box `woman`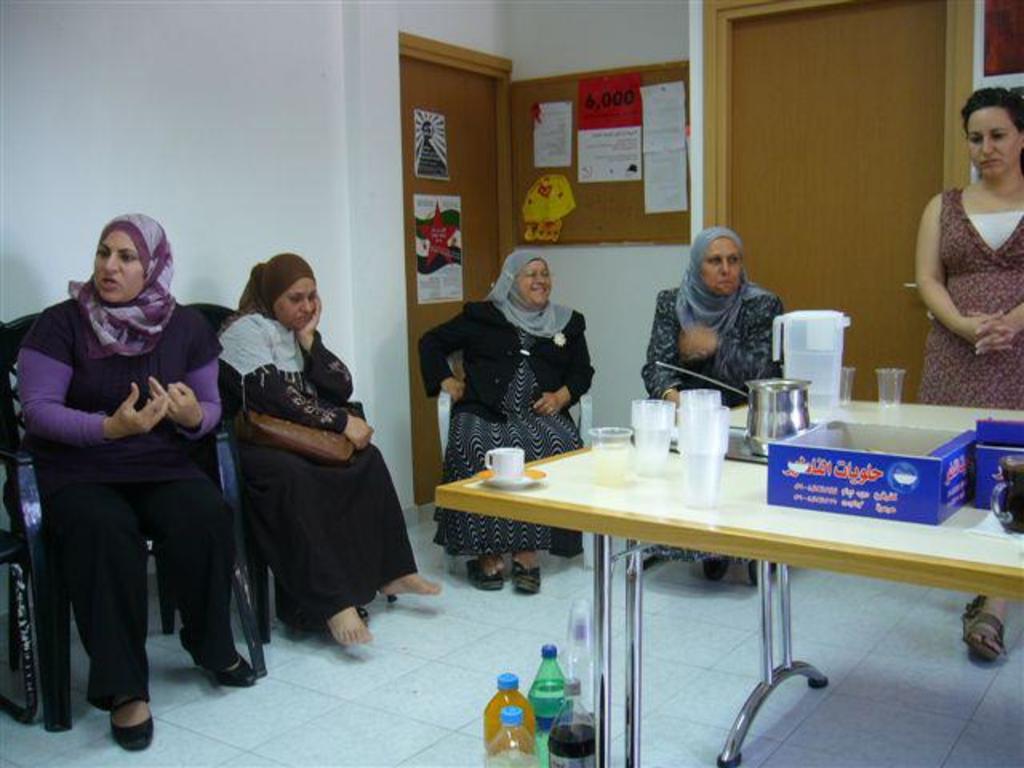
left=216, top=246, right=440, bottom=645
